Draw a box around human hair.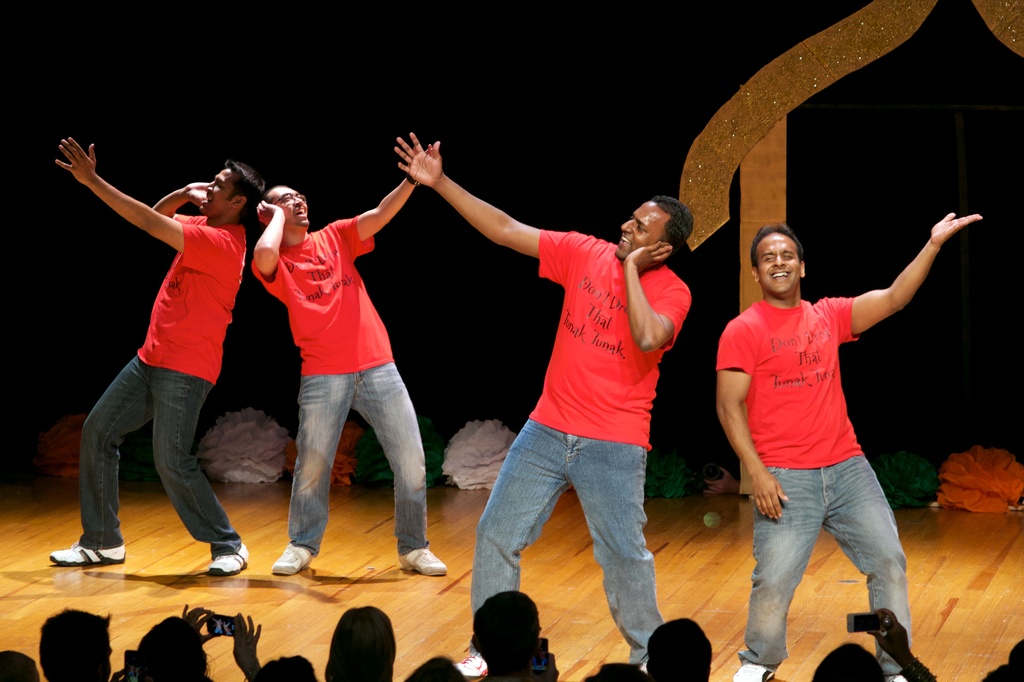
325:608:396:681.
